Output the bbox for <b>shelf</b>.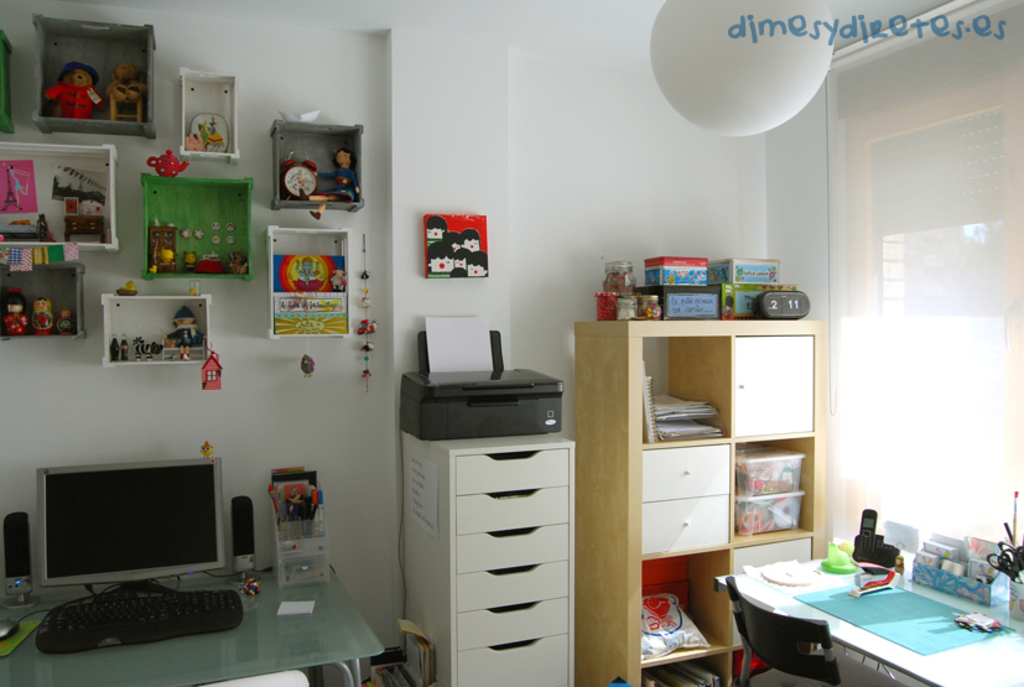
[270, 121, 359, 208].
